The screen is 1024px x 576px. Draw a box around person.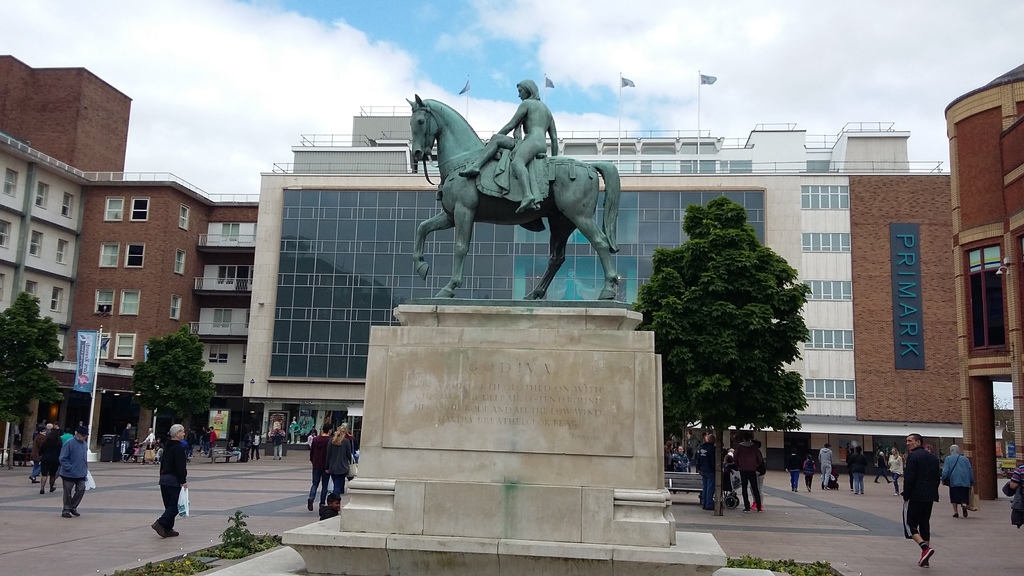
(782, 447, 801, 493).
